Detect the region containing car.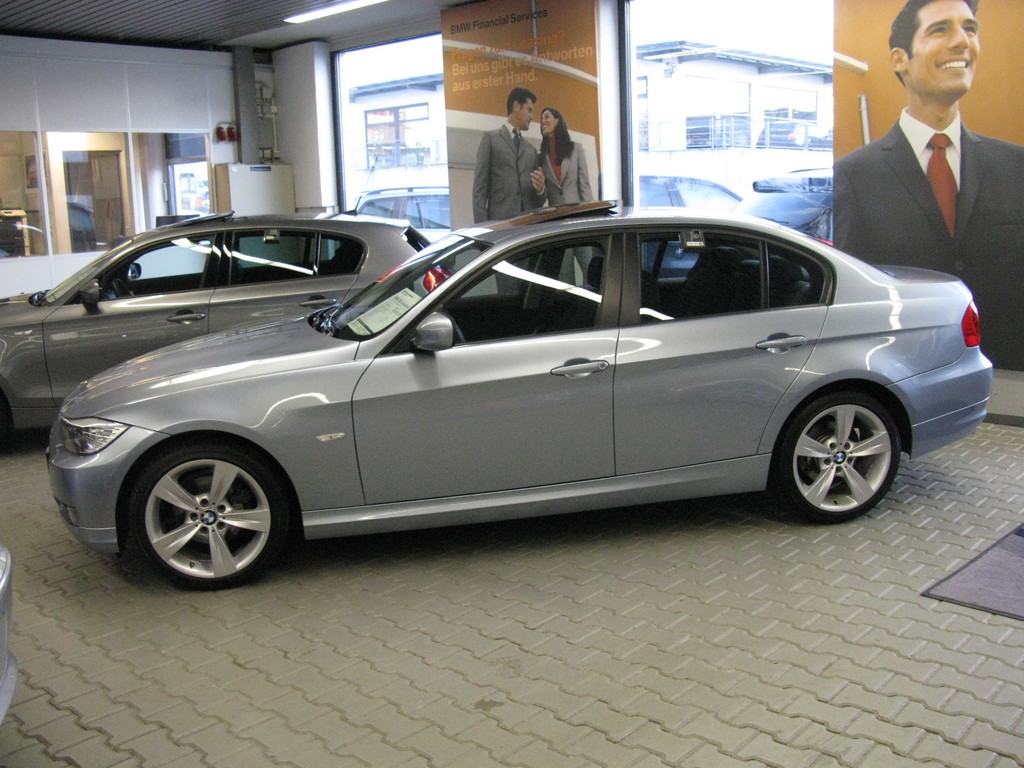
region(637, 173, 824, 240).
